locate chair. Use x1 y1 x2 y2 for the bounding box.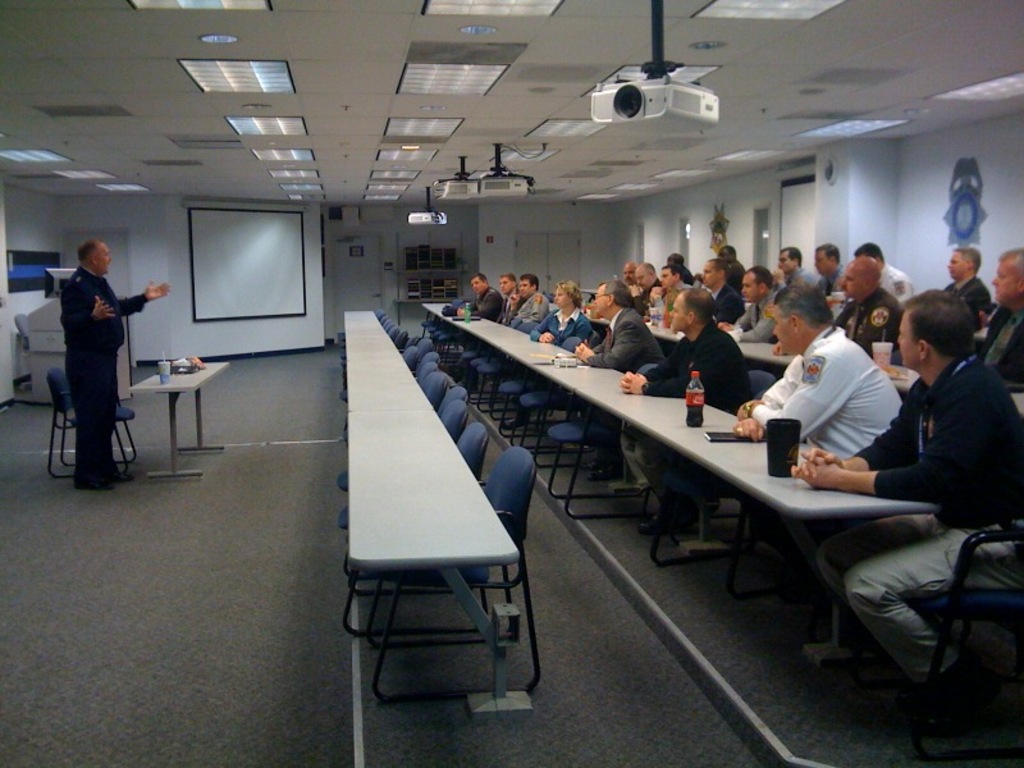
639 365 777 570.
